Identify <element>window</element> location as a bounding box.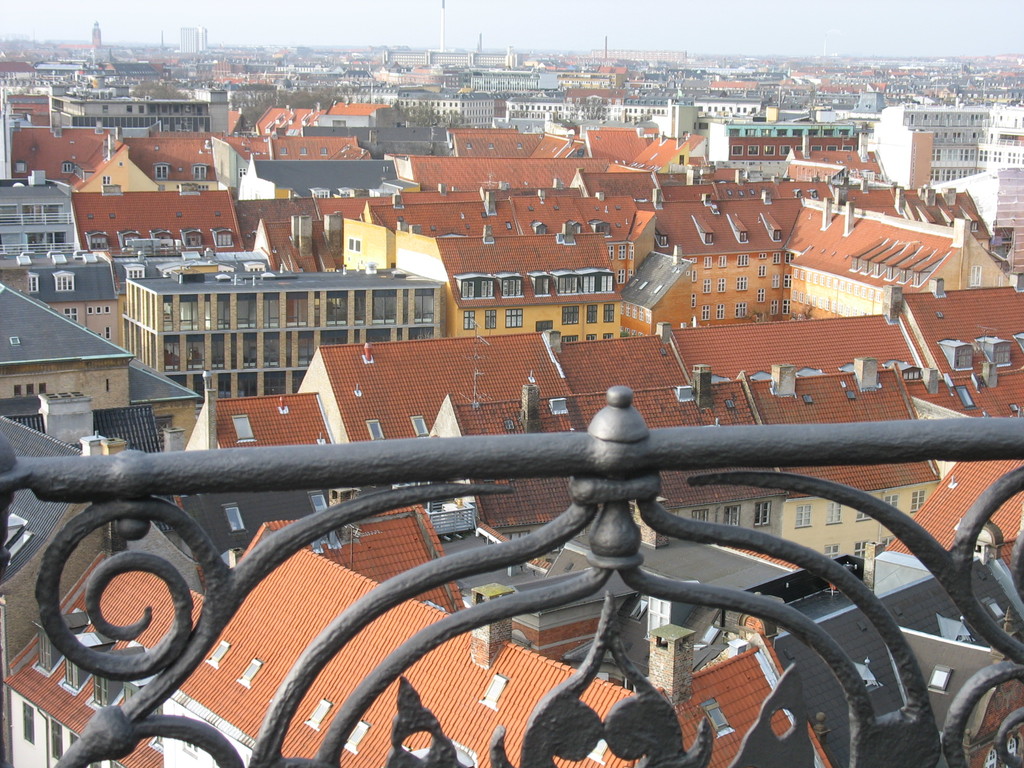
bbox(603, 335, 612, 337).
